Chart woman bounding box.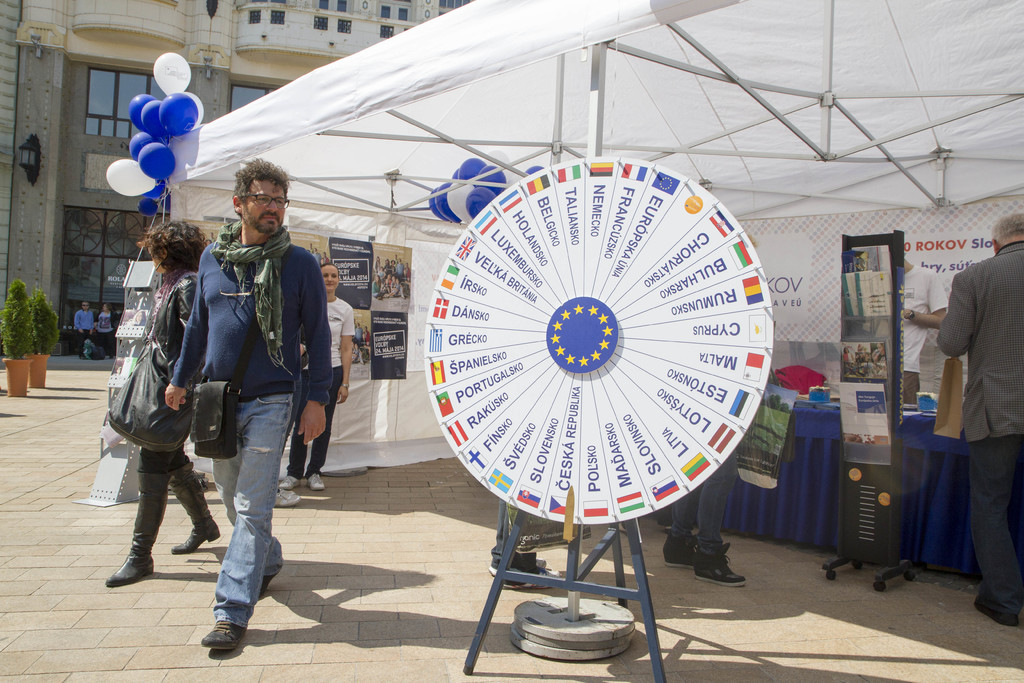
Charted: (106,220,211,589).
